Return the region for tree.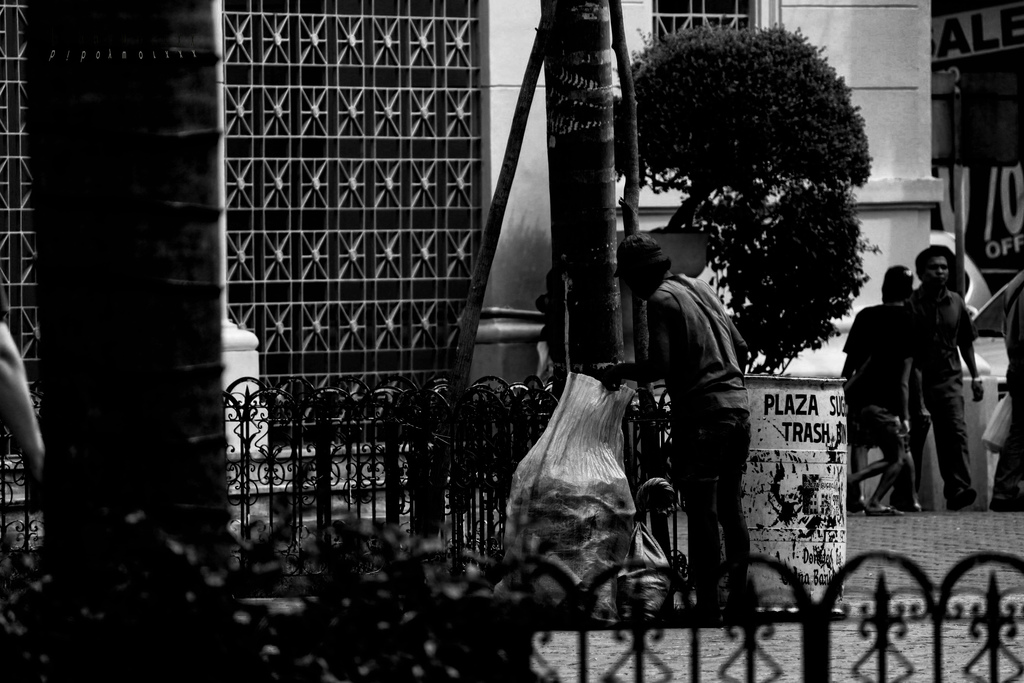
box=[40, 0, 269, 602].
